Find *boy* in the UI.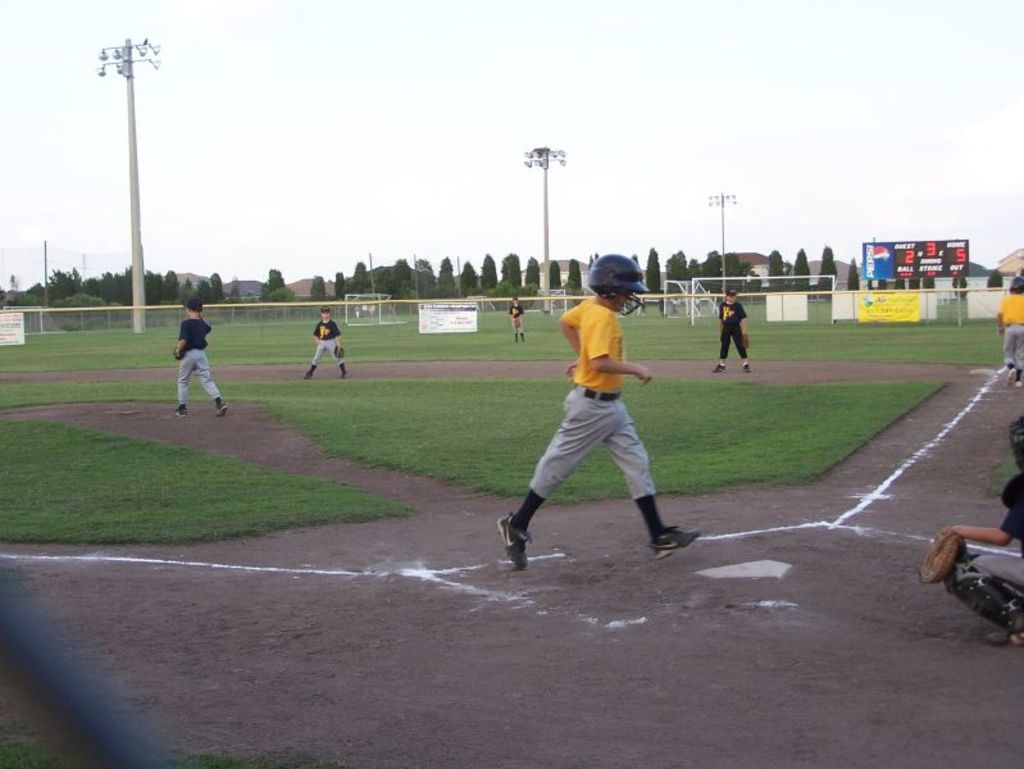
UI element at 174,299,227,418.
